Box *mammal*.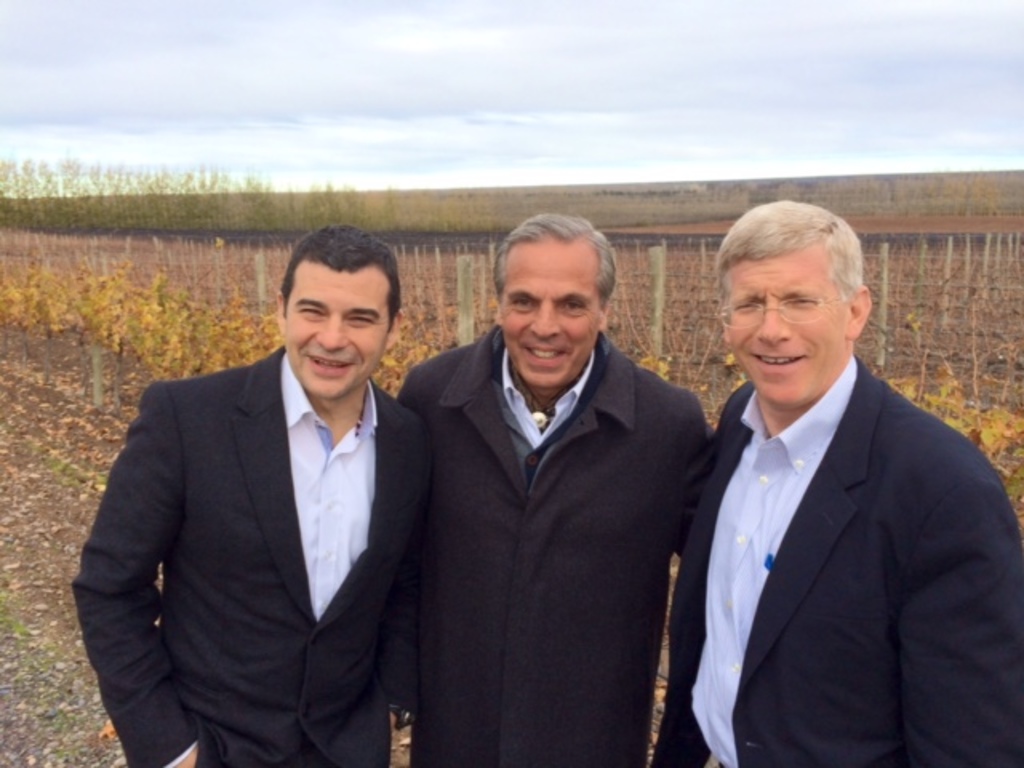
653/197/1022/766.
